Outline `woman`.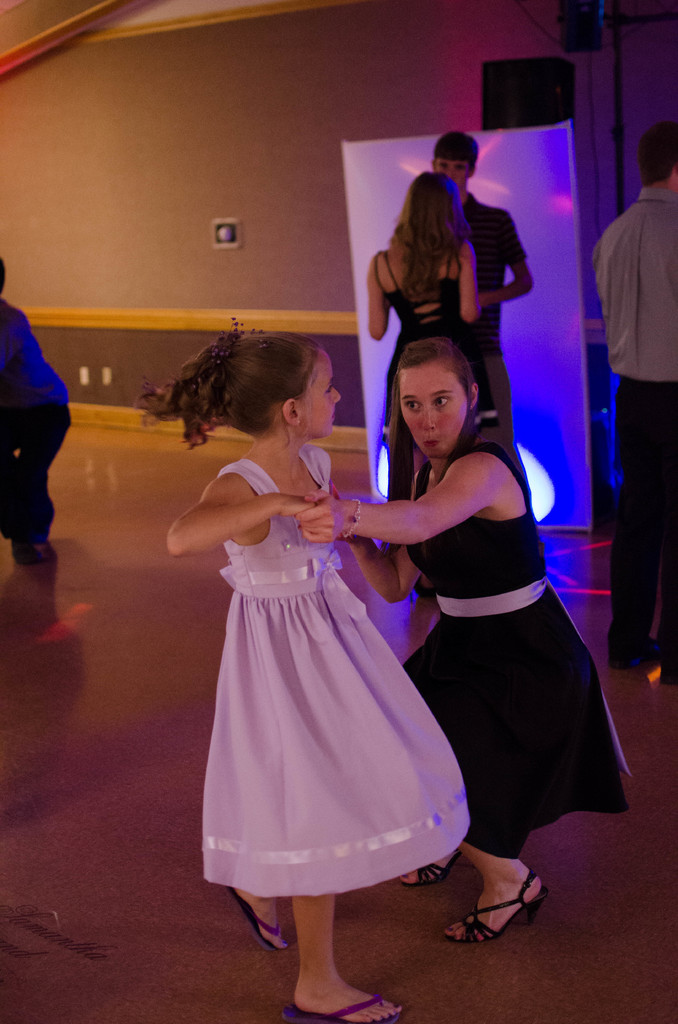
Outline: l=366, t=175, r=485, b=600.
